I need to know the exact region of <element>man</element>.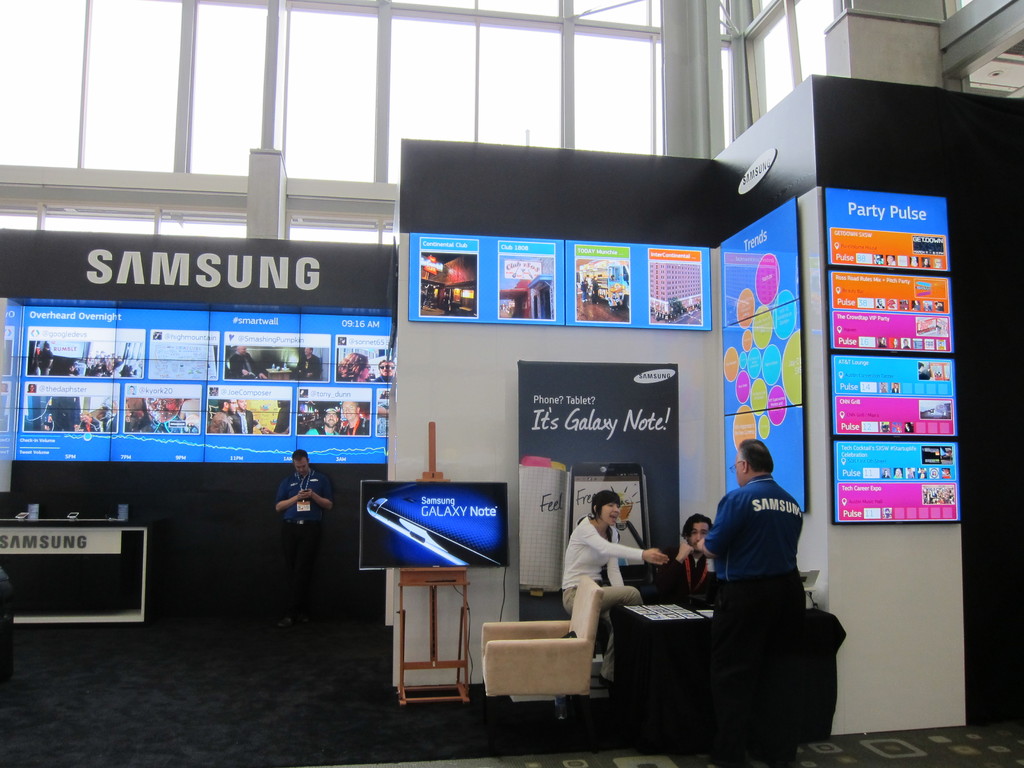
Region: {"left": 274, "top": 448, "right": 335, "bottom": 630}.
